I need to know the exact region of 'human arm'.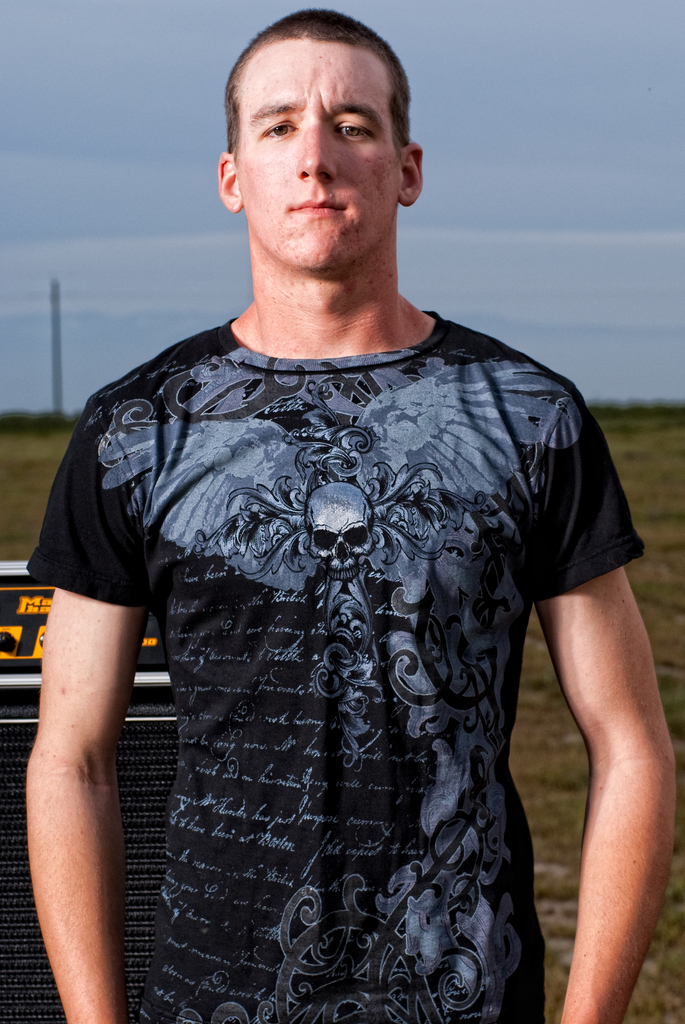
Region: (497, 378, 675, 1023).
